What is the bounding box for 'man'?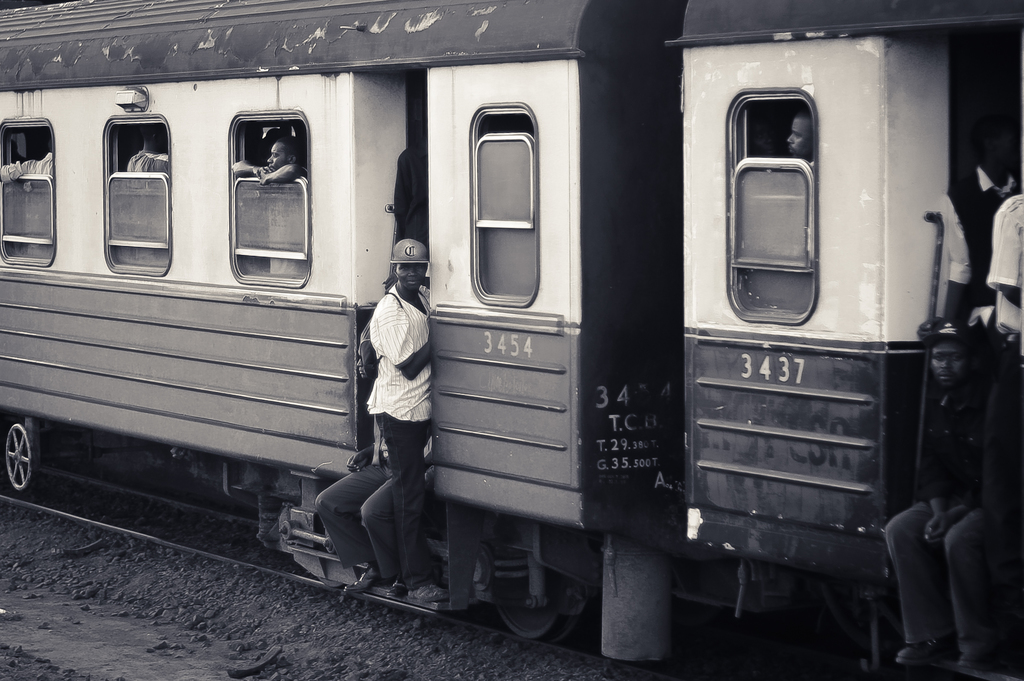
368 238 428 602.
